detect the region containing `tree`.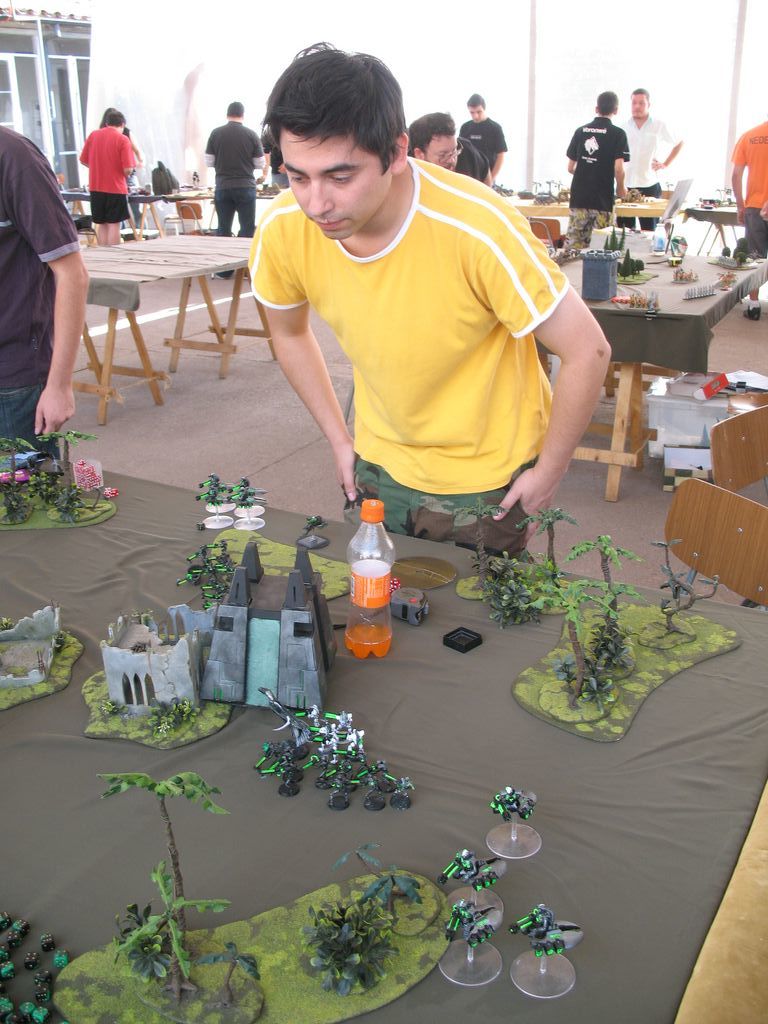
box(479, 549, 541, 631).
